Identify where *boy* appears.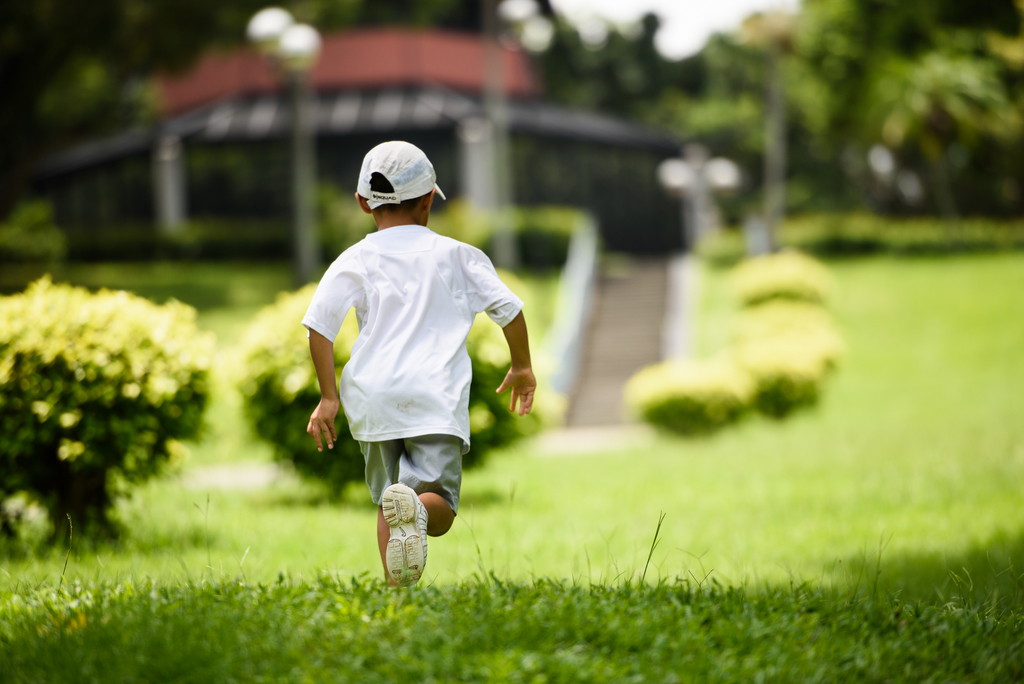
Appears at 303 138 540 588.
